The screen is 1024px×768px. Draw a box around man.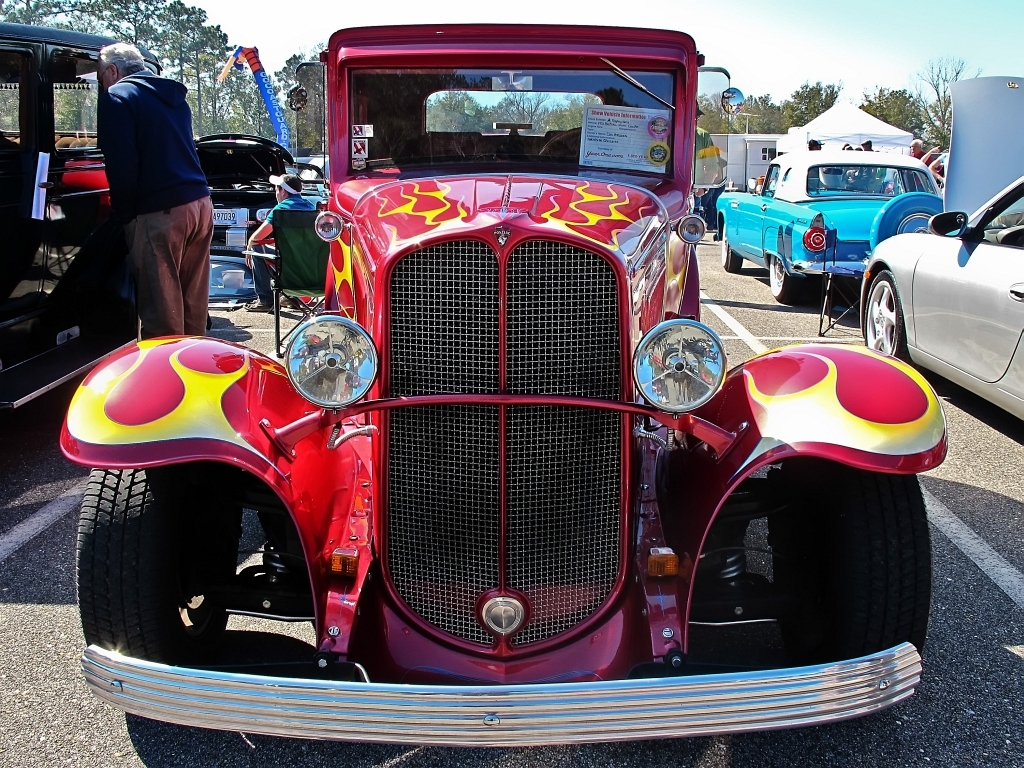
Rect(60, 30, 214, 342).
